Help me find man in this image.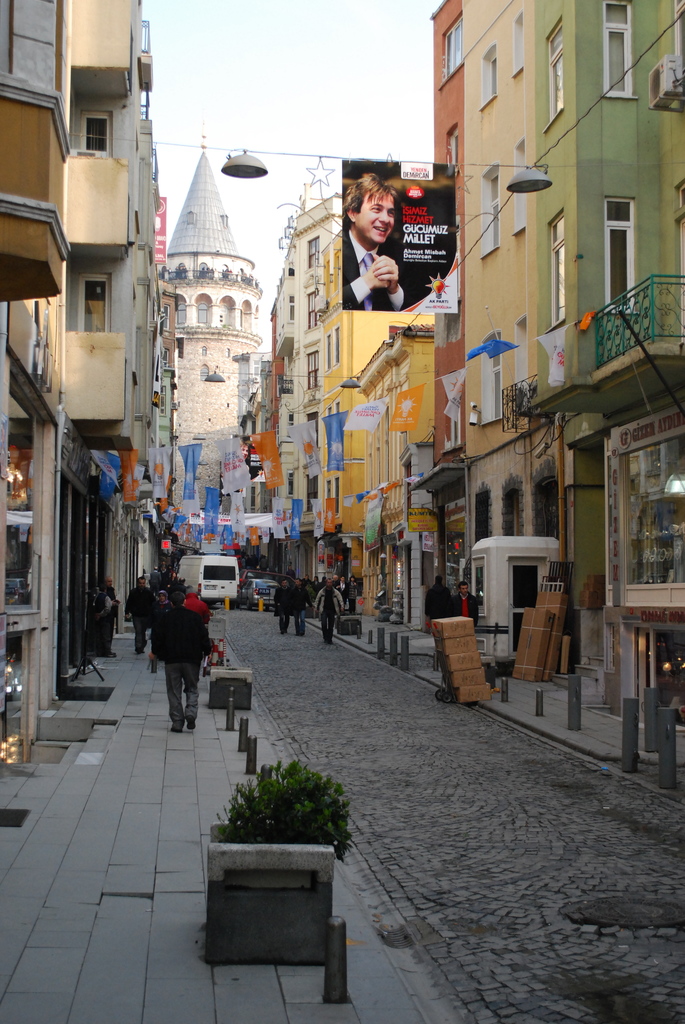
Found it: detection(159, 593, 209, 728).
